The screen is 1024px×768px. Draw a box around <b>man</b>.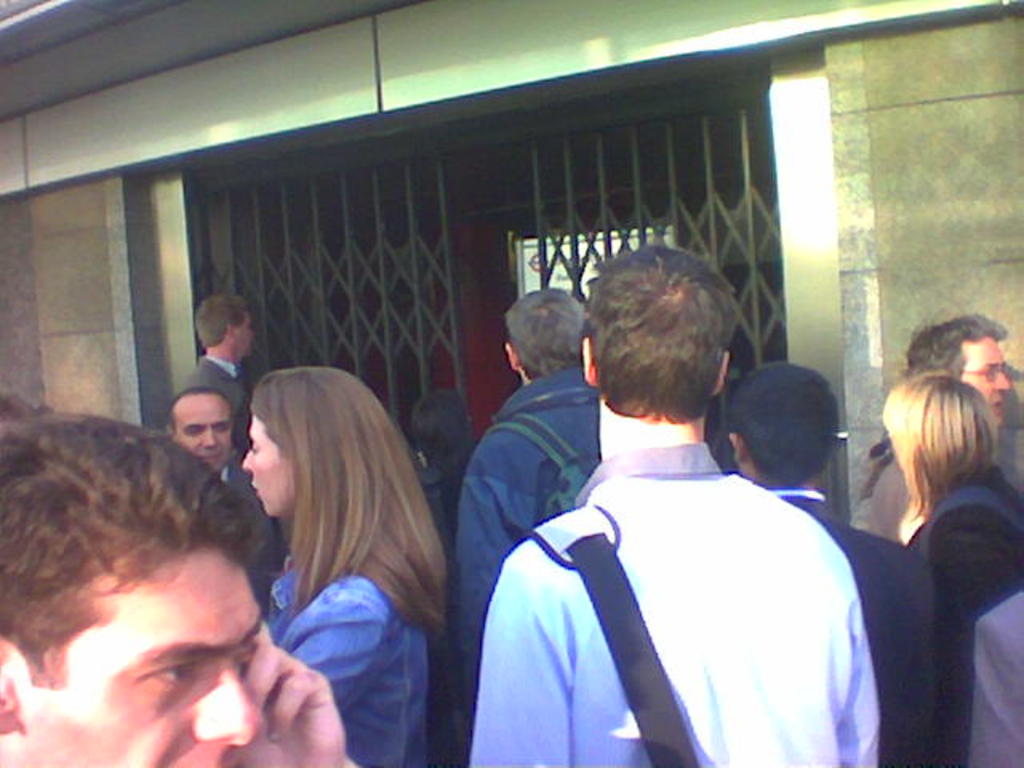
(x1=186, y1=294, x2=258, y2=413).
